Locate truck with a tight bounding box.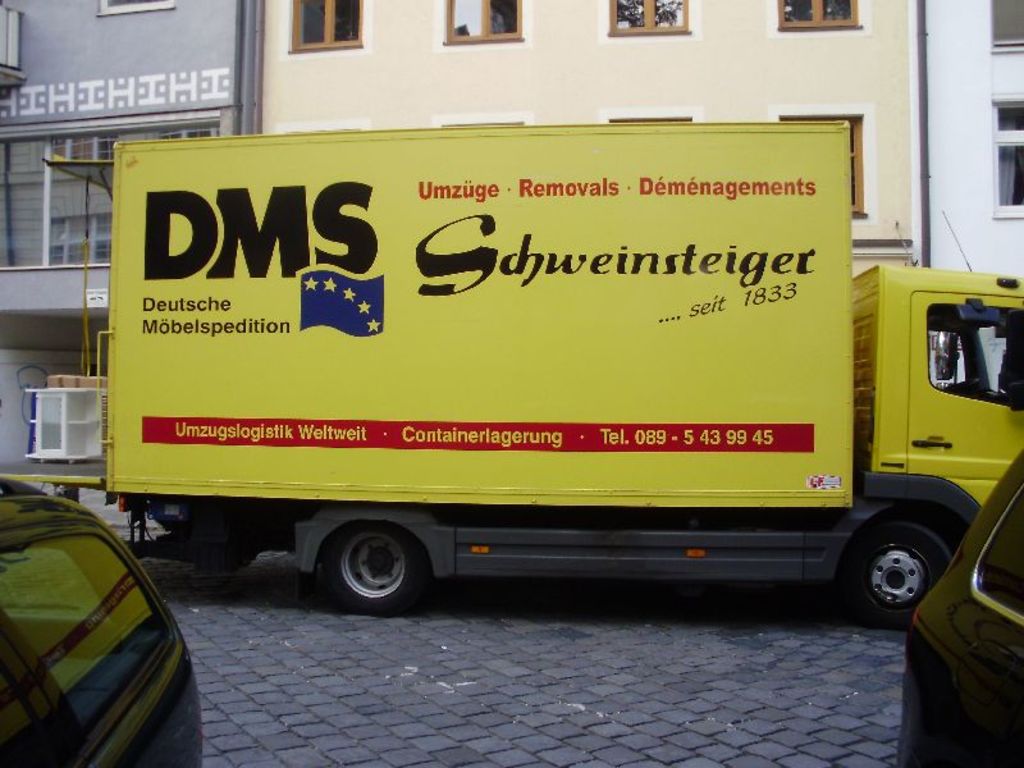
bbox(92, 119, 1023, 617).
